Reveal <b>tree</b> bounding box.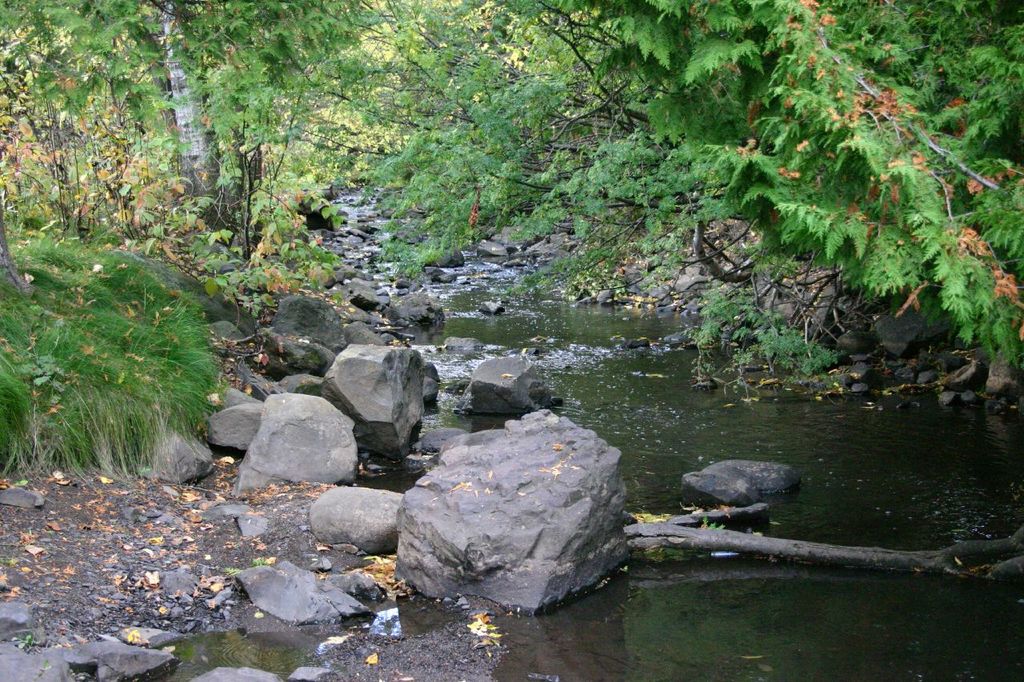
Revealed: crop(19, 200, 224, 477).
